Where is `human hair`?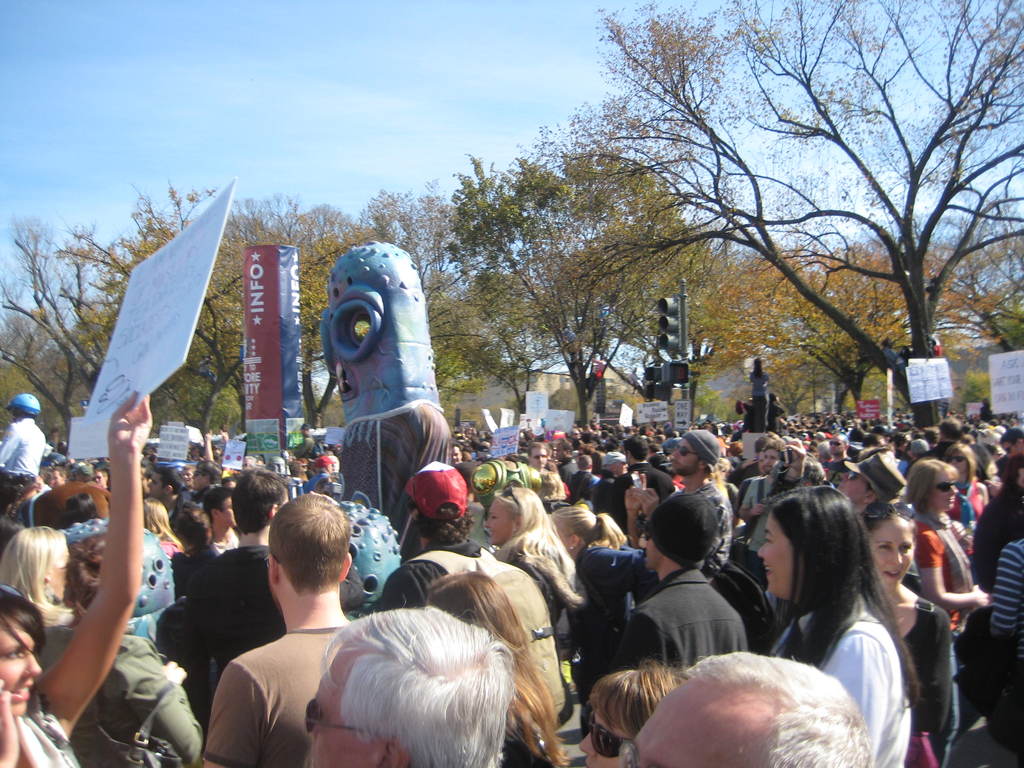
150/465/175/488.
